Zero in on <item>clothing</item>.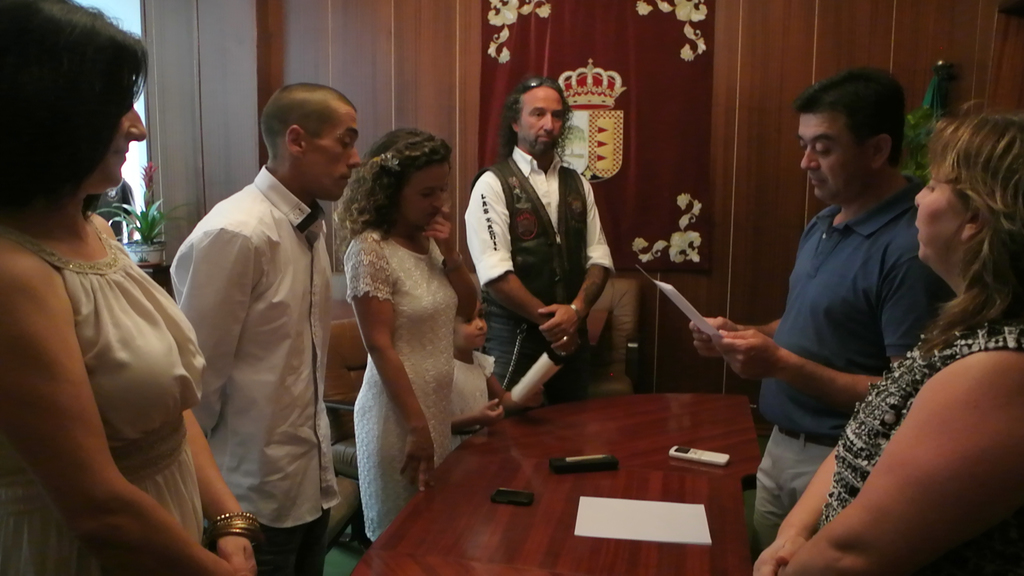
Zeroed in: {"left": 328, "top": 235, "right": 468, "bottom": 536}.
